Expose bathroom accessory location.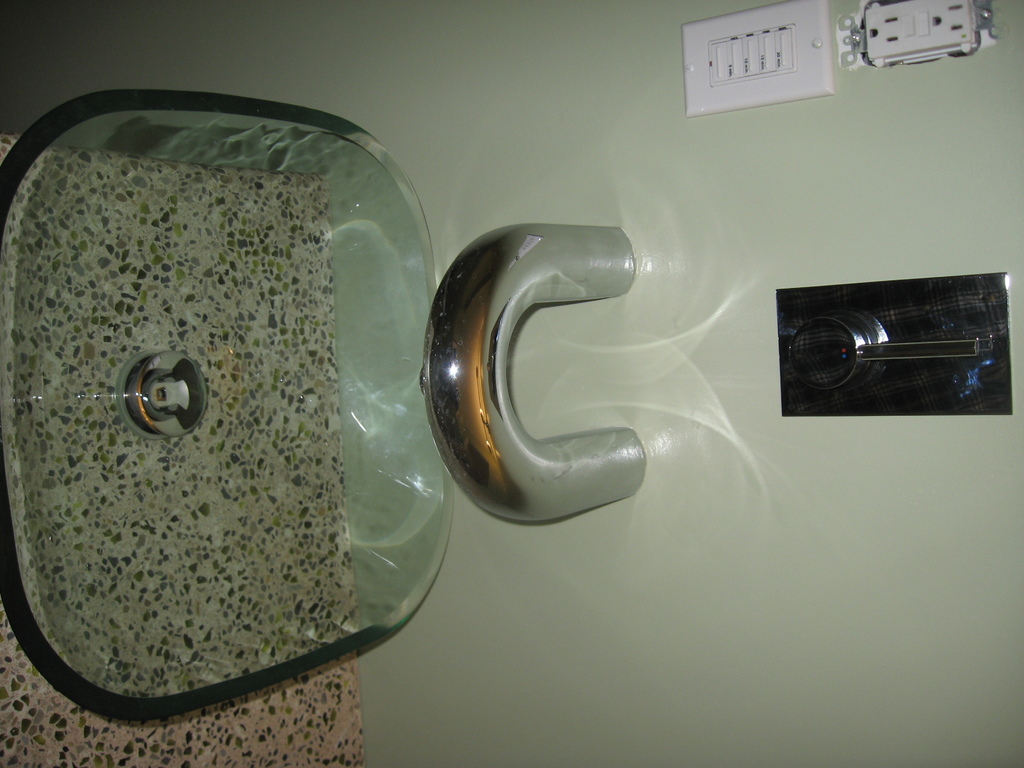
Exposed at region(420, 225, 646, 527).
